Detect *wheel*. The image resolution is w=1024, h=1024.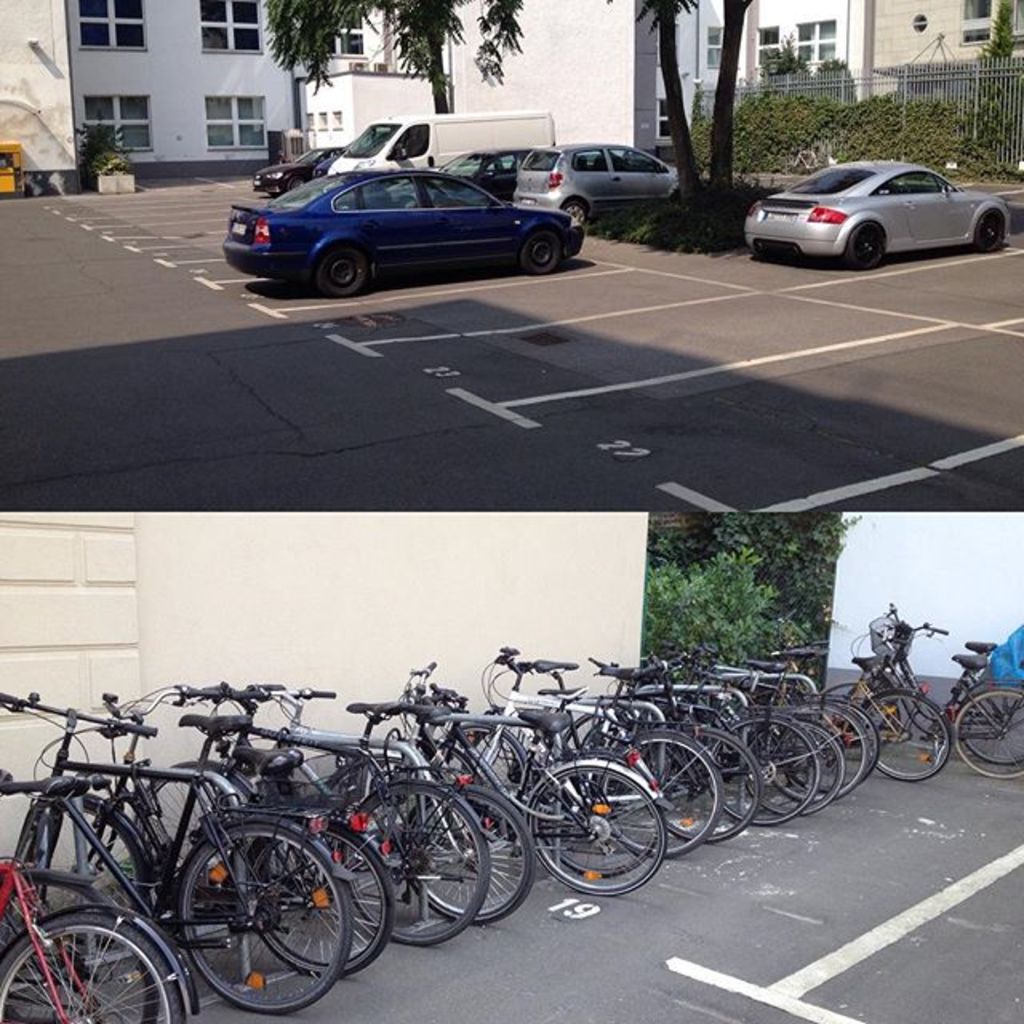
box=[518, 229, 563, 274].
